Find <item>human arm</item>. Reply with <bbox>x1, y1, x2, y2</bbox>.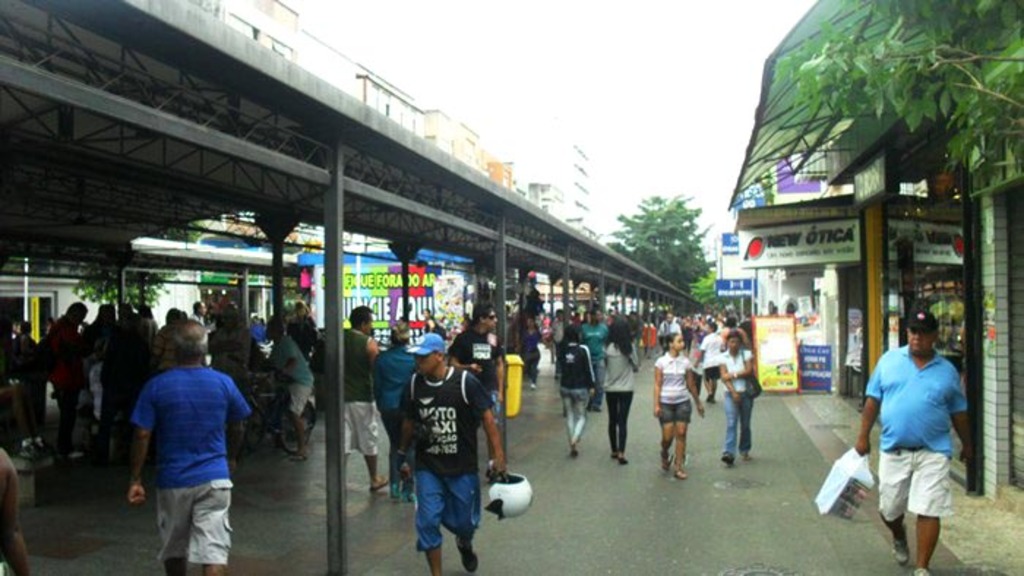
<bbox>123, 383, 167, 515</bbox>.
